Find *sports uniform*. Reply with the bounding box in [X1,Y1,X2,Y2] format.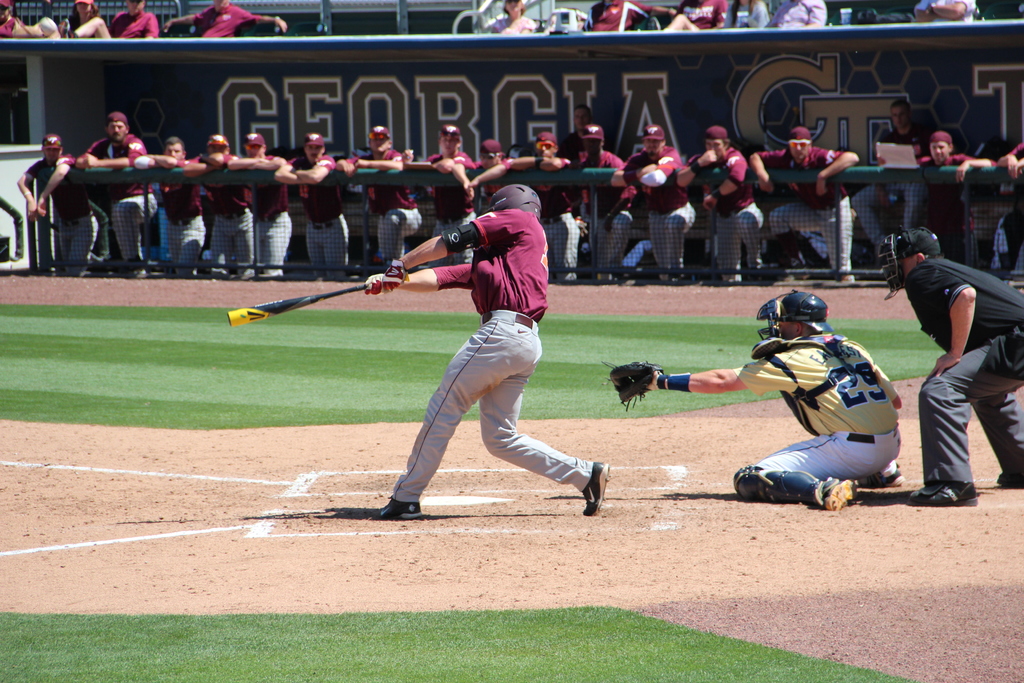
[752,140,849,284].
